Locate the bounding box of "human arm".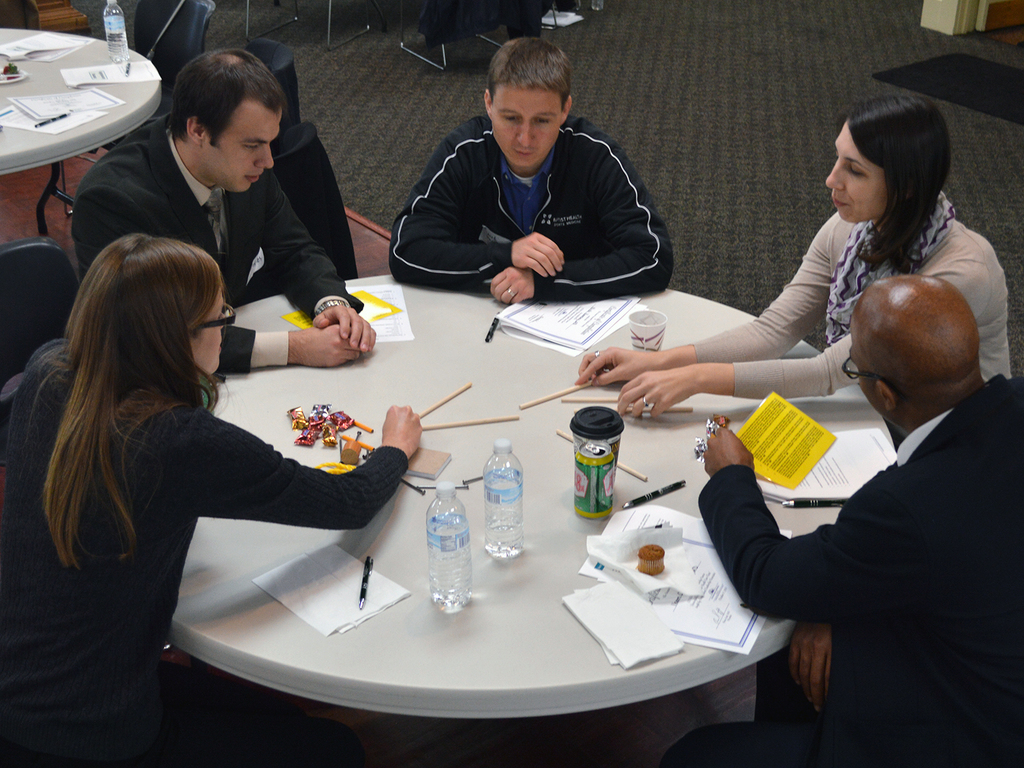
Bounding box: (left=181, top=403, right=435, bottom=526).
